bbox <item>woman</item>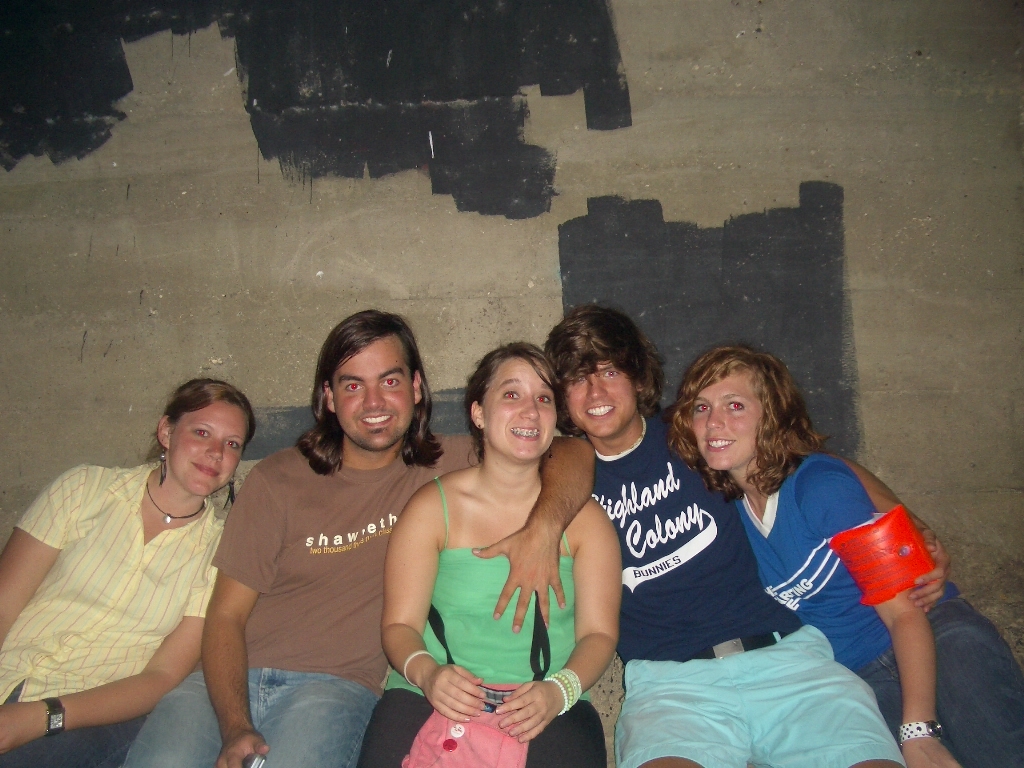
BBox(387, 336, 591, 759)
